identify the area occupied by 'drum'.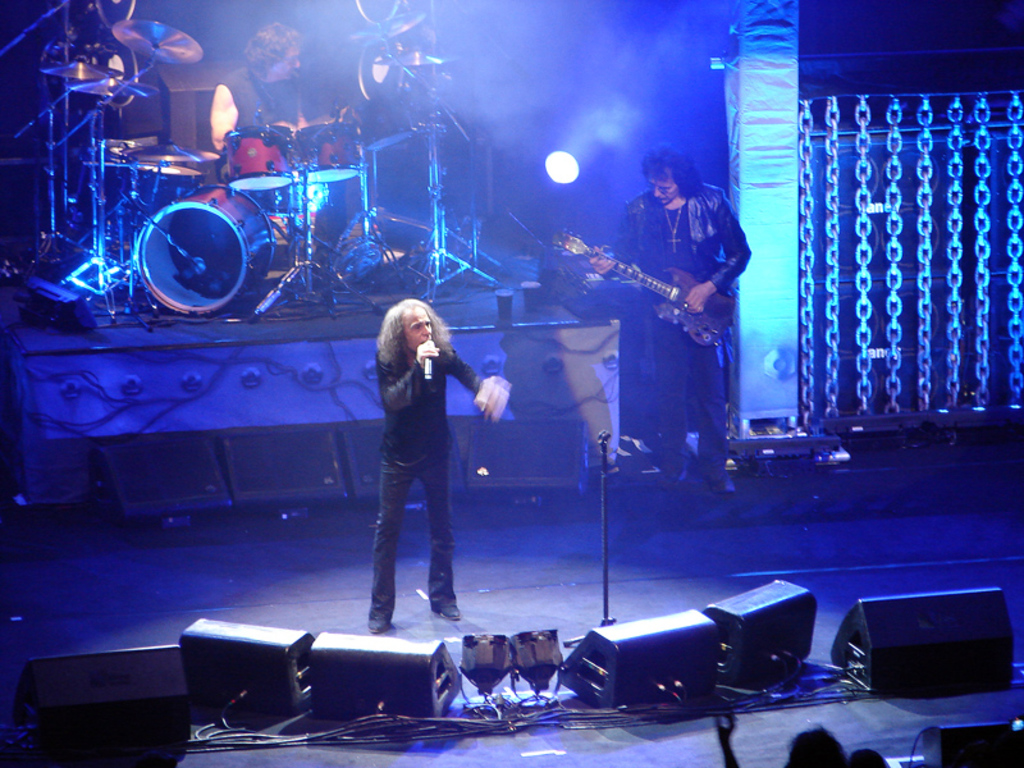
Area: 291 122 365 183.
